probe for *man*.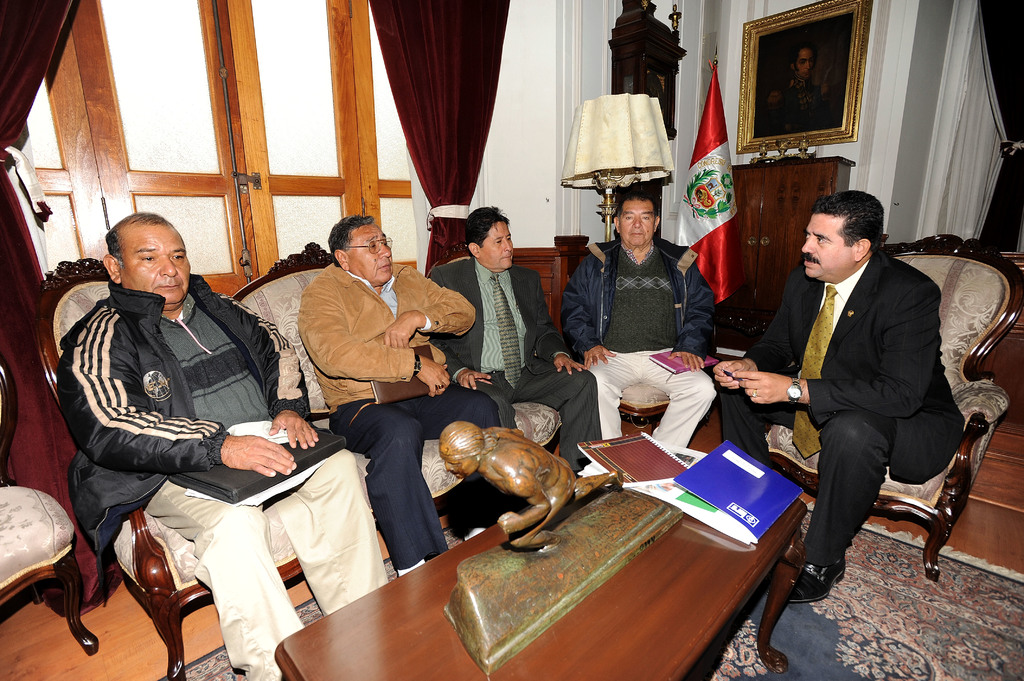
Probe result: x1=726, y1=159, x2=962, y2=606.
